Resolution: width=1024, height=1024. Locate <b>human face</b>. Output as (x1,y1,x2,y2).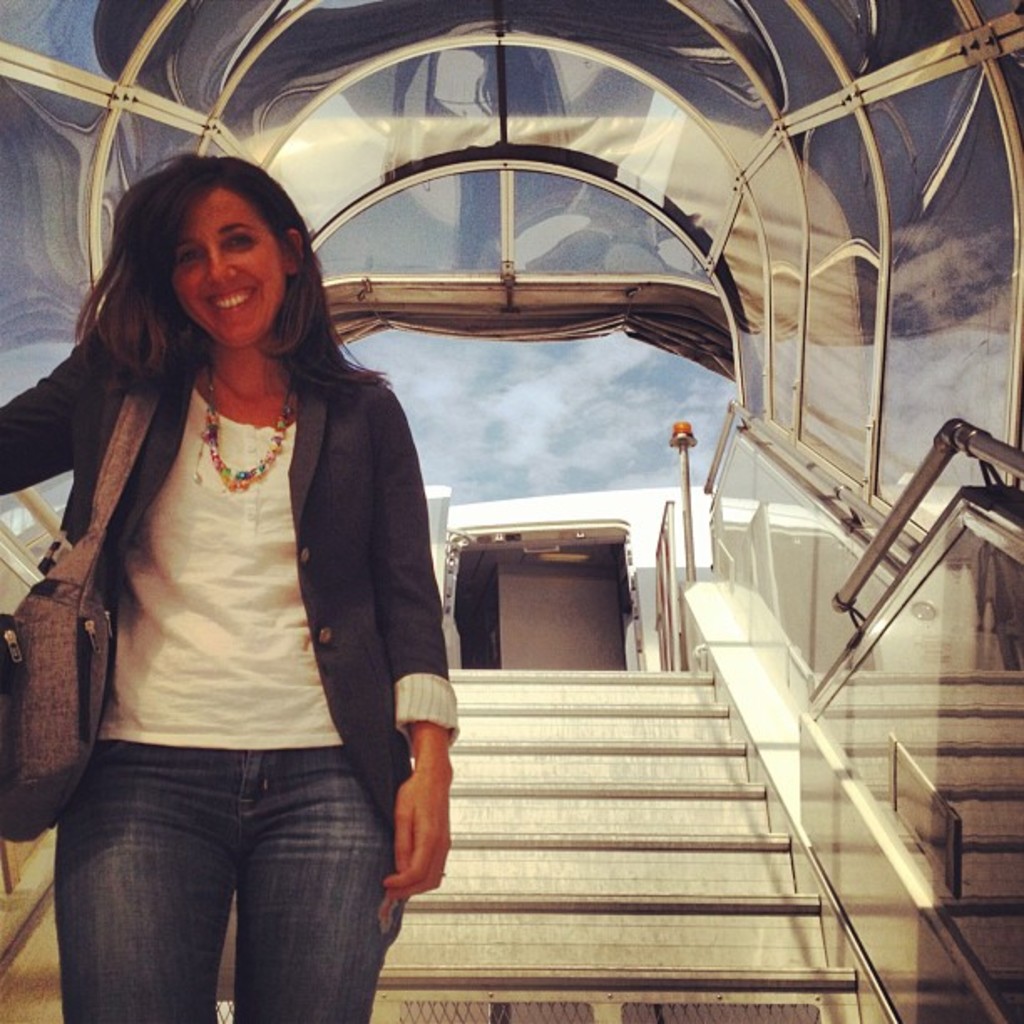
(172,184,288,348).
